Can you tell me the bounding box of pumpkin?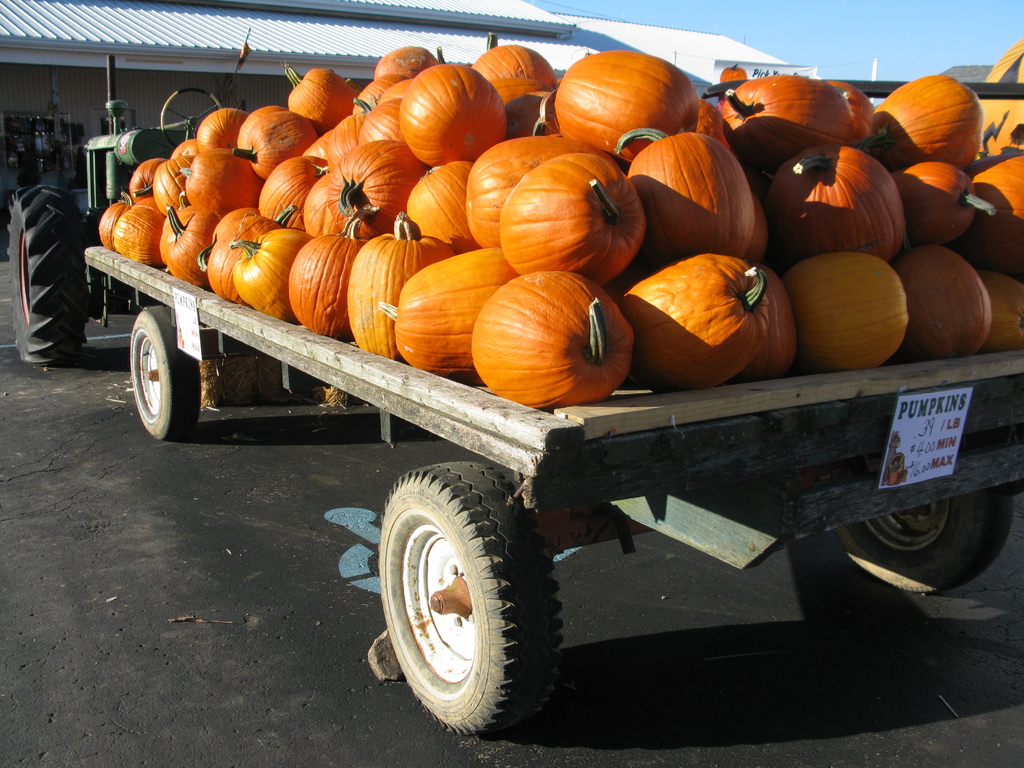
BBox(474, 273, 644, 408).
